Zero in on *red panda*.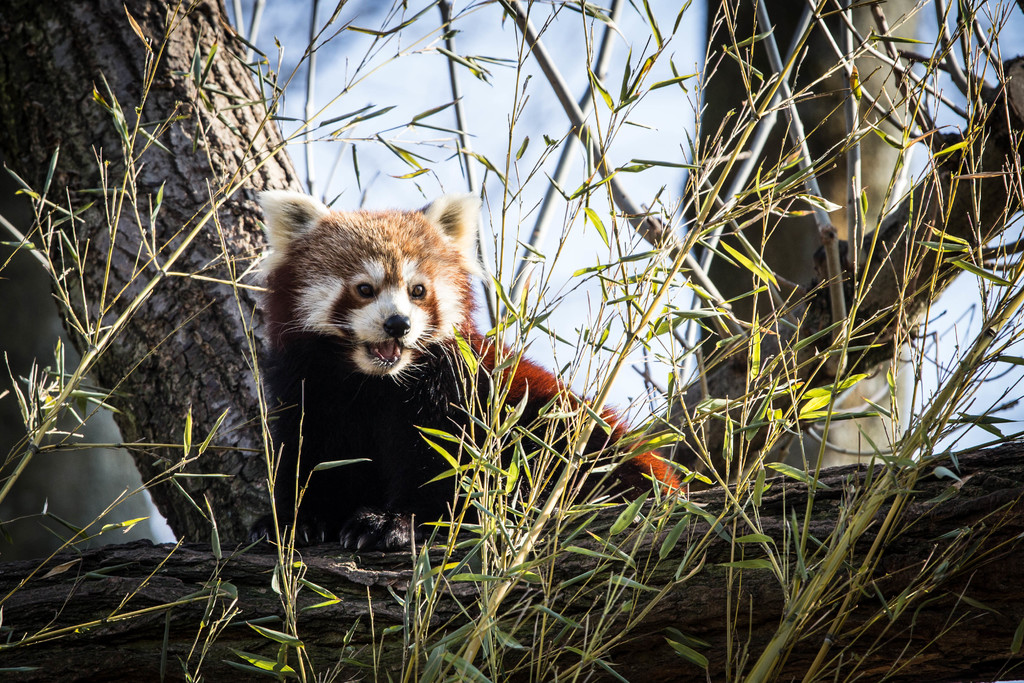
Zeroed in: 246/193/681/550.
